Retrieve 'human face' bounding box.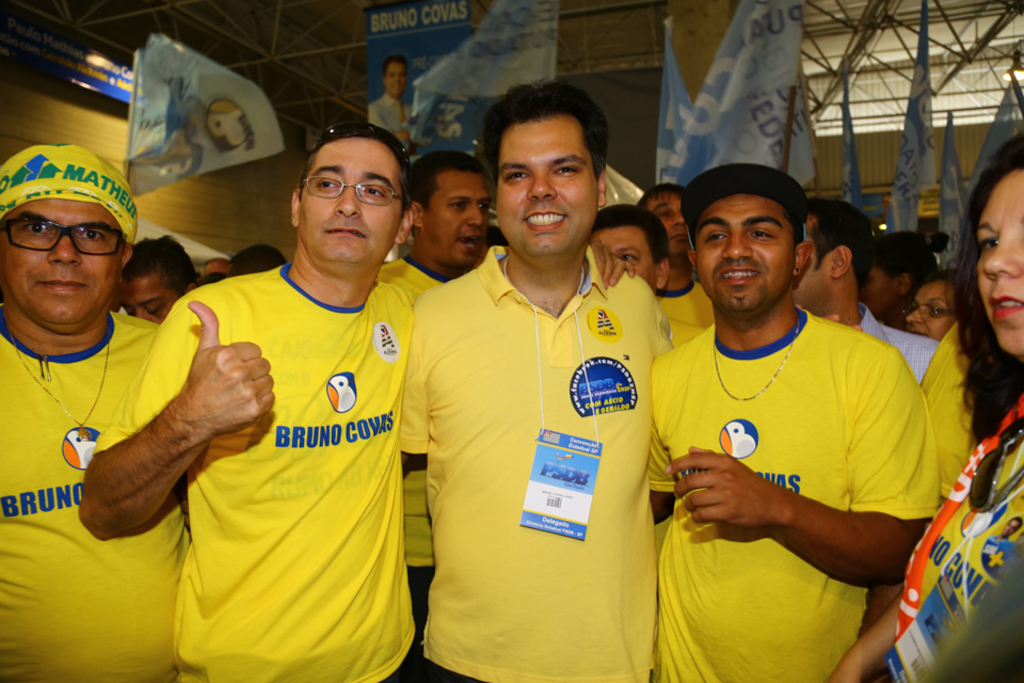
Bounding box: pyautogui.locateOnScreen(976, 169, 1023, 359).
